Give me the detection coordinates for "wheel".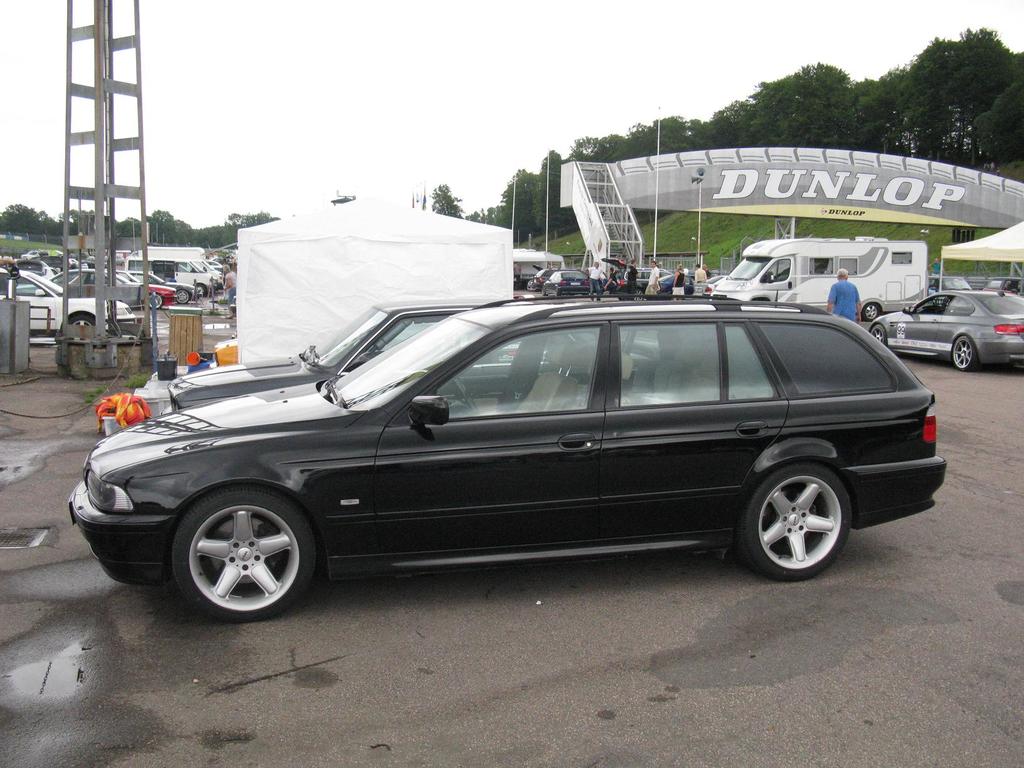
crop(148, 291, 164, 310).
